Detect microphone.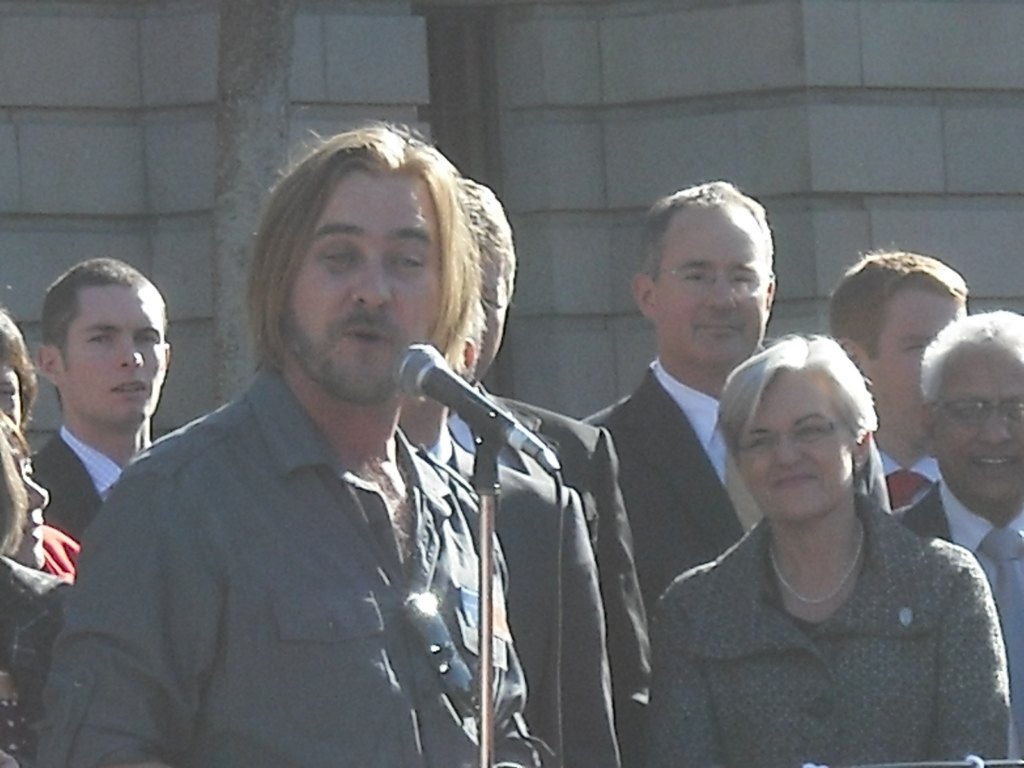
Detected at <region>387, 341, 567, 501</region>.
